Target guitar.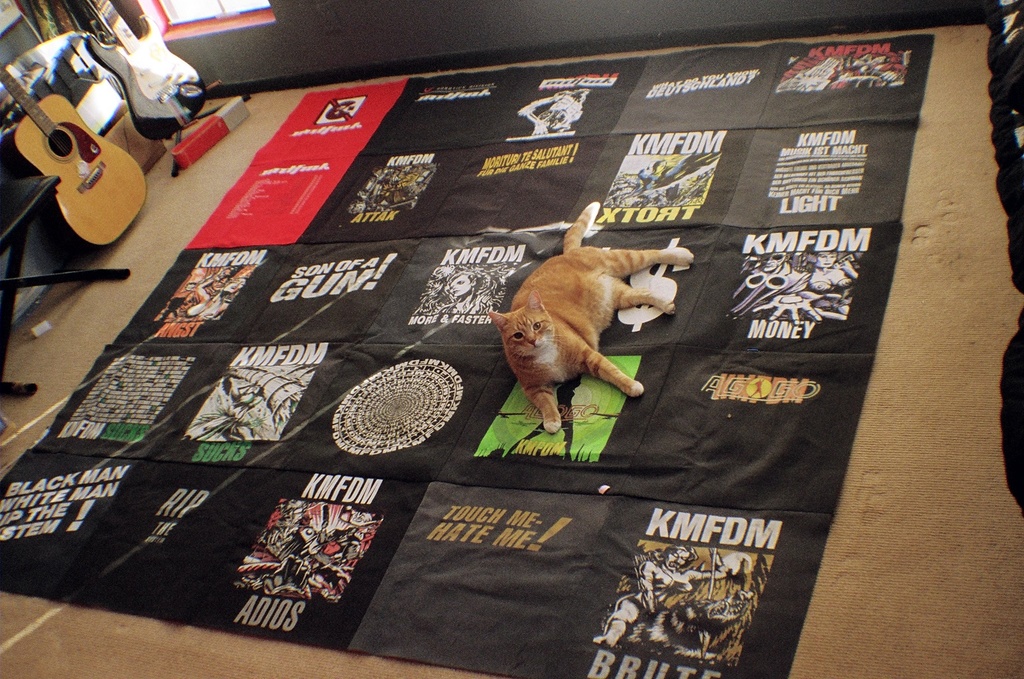
Target region: pyautogui.locateOnScreen(2, 65, 144, 249).
